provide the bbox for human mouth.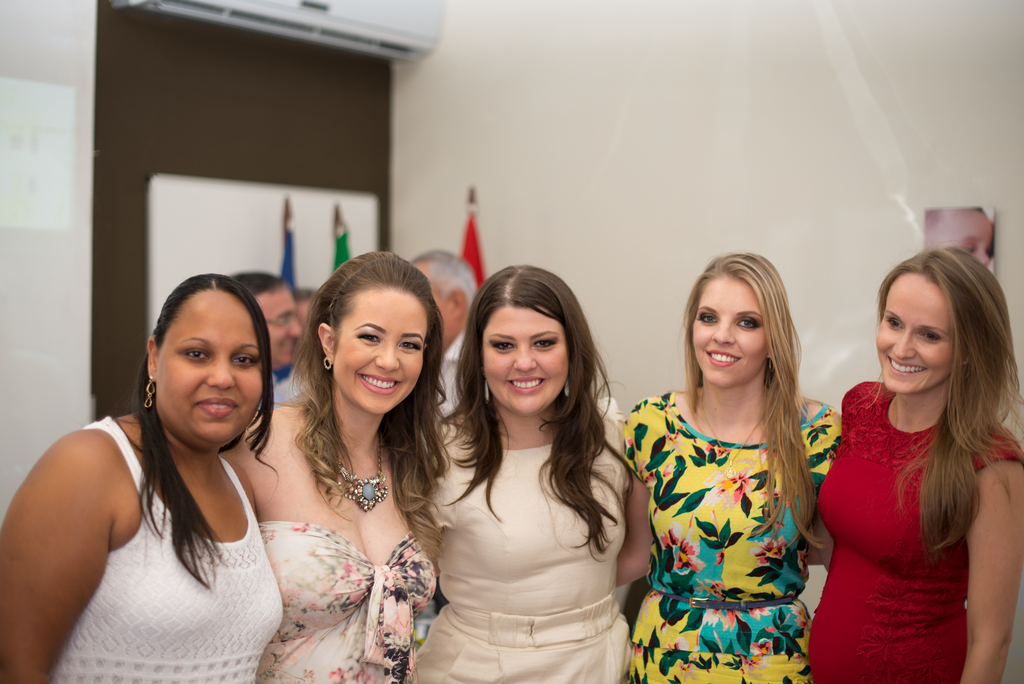
886,357,925,373.
